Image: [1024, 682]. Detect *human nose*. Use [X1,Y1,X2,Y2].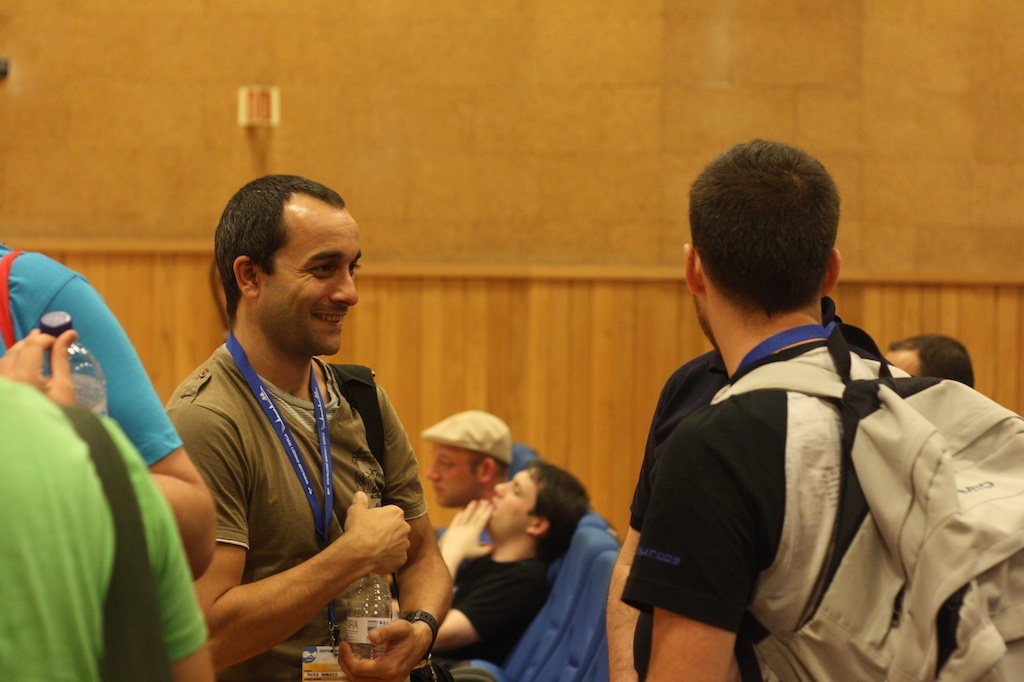
[324,267,357,306].
